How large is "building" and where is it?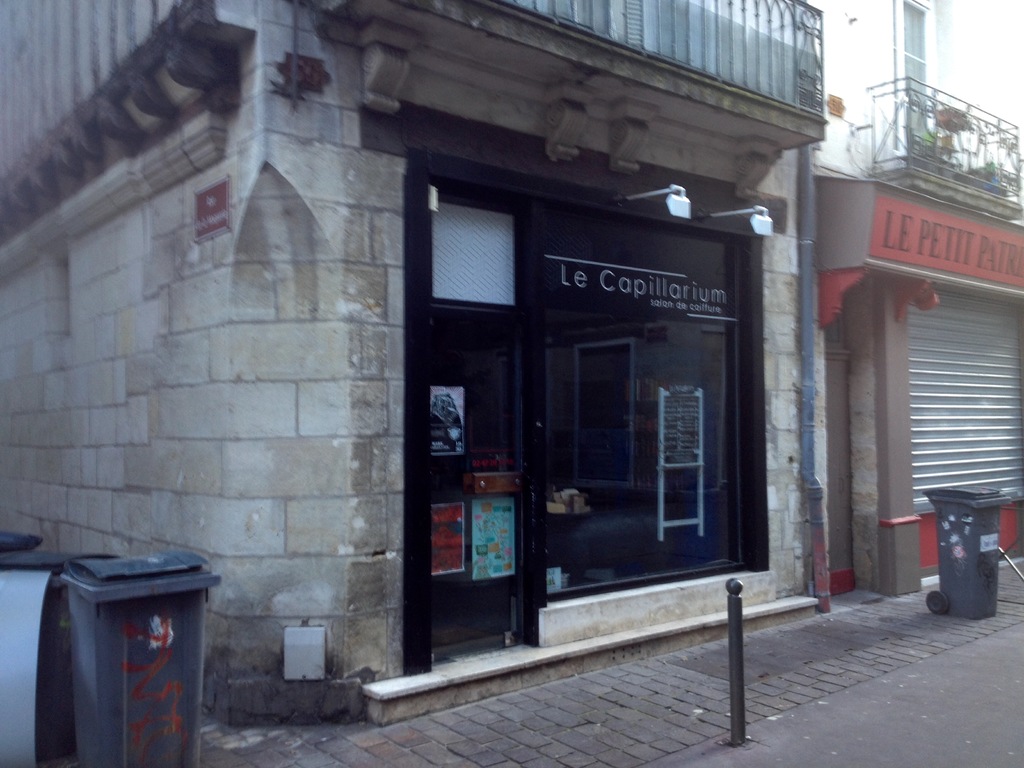
Bounding box: 820:81:1023:602.
